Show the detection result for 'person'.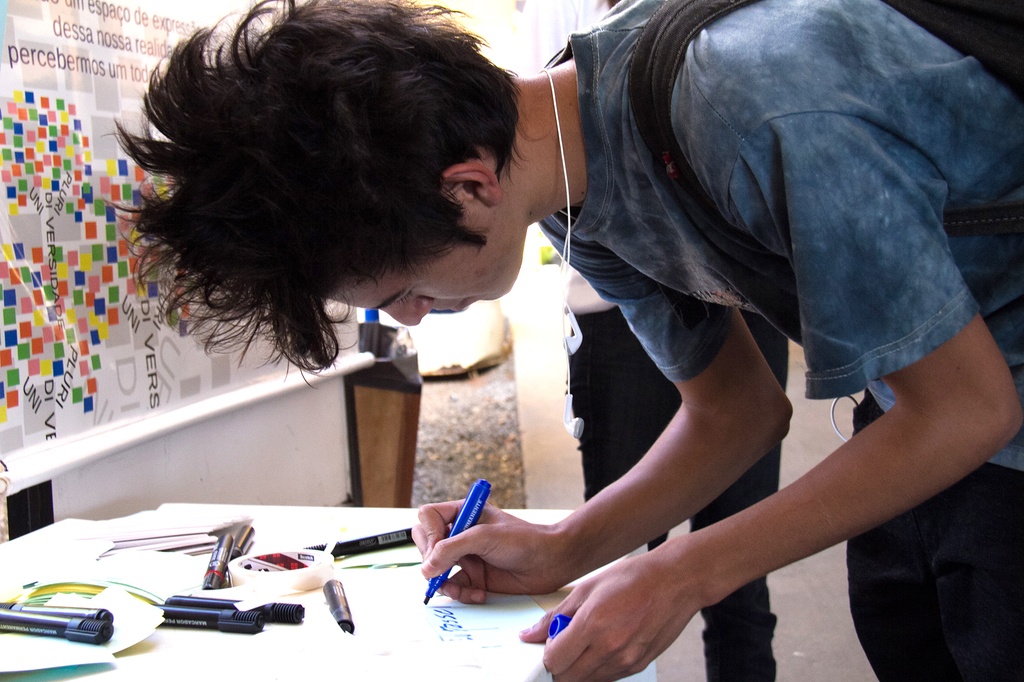
bbox(105, 0, 1023, 681).
